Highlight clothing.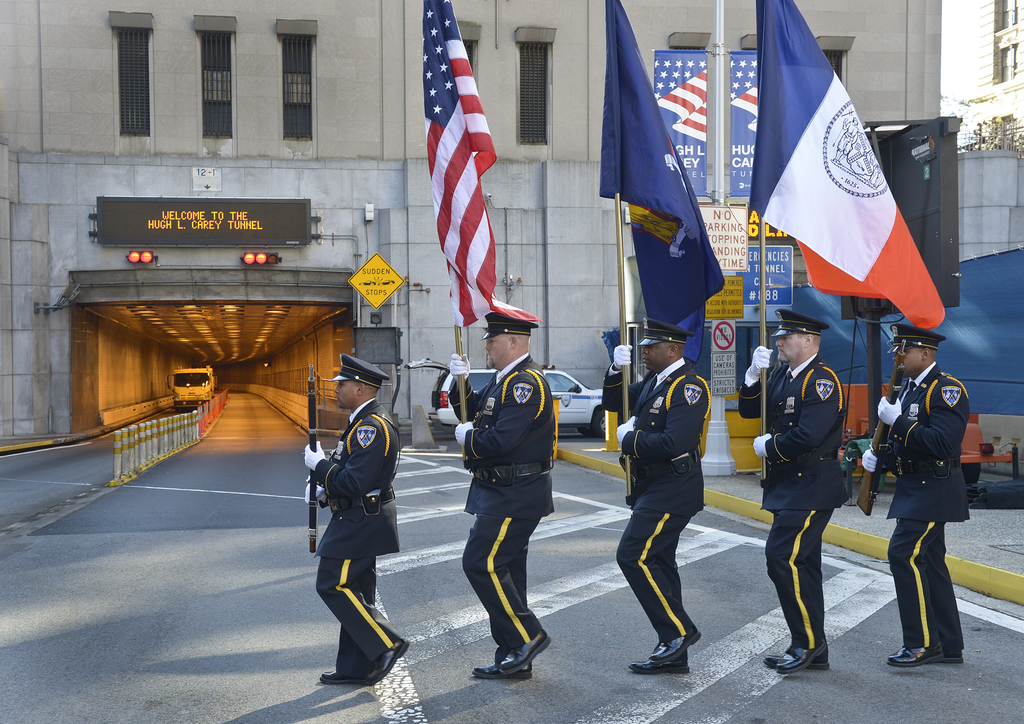
Highlighted region: (886,360,972,656).
